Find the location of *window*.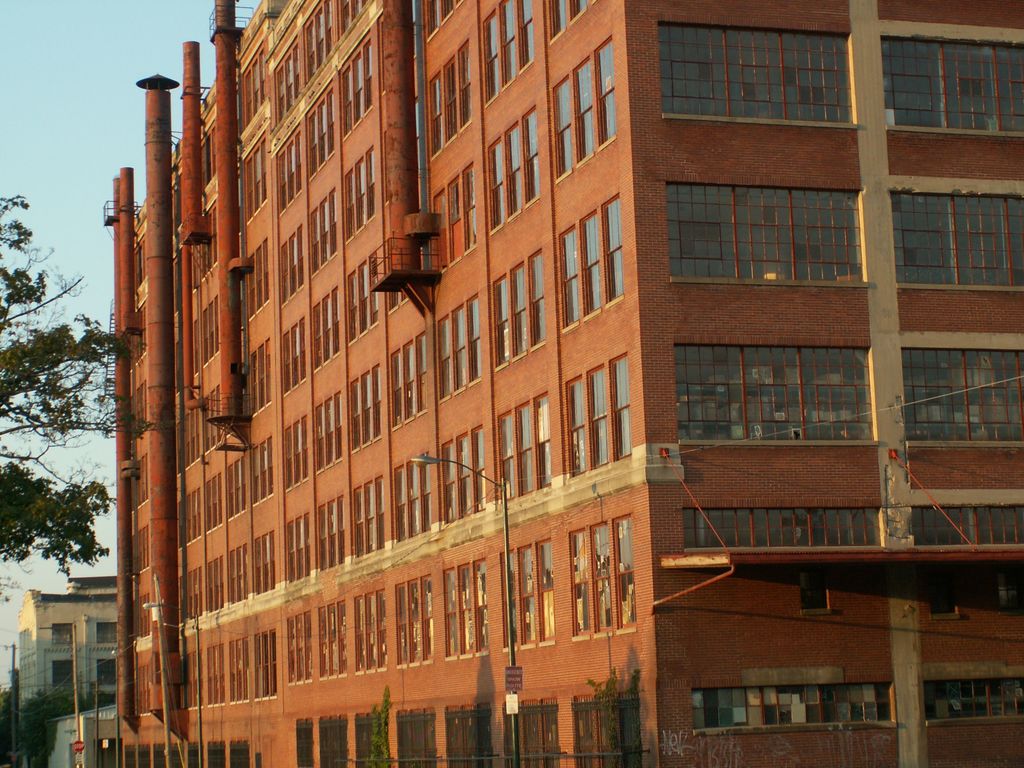
Location: bbox(655, 26, 852, 125).
